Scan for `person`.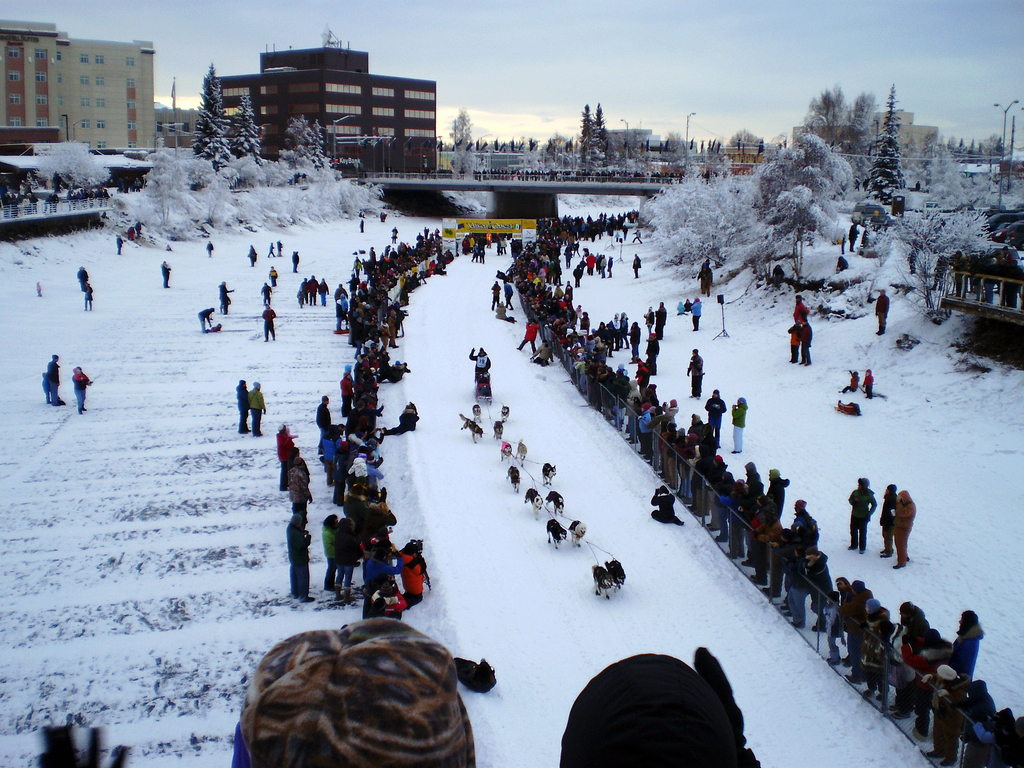
Scan result: {"x1": 844, "y1": 470, "x2": 879, "y2": 554}.
